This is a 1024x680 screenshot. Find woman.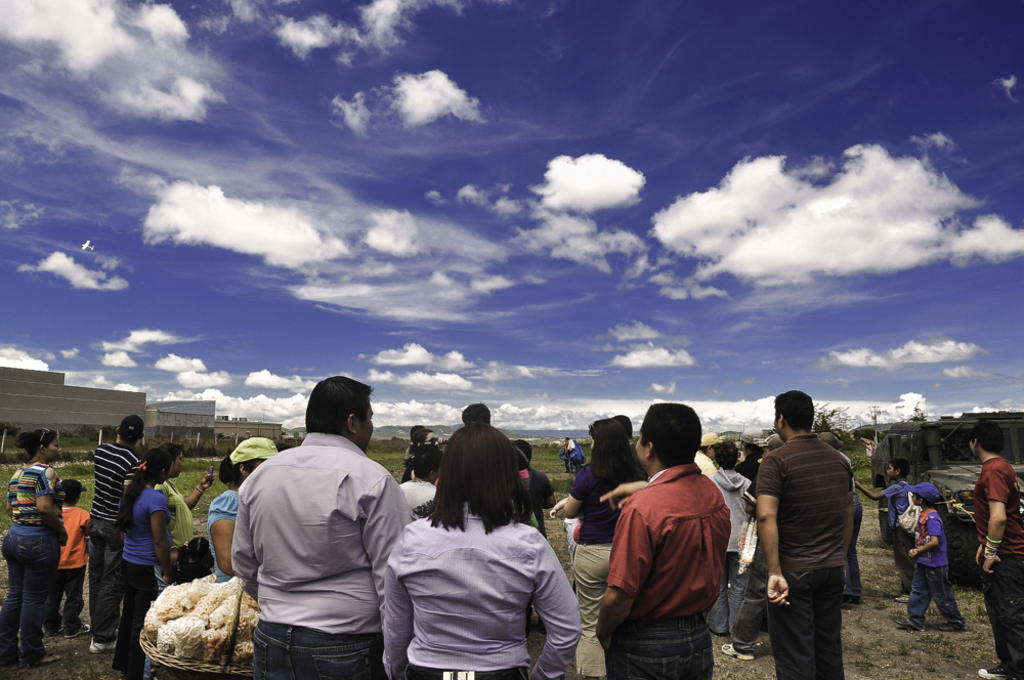
Bounding box: Rect(0, 428, 62, 667).
